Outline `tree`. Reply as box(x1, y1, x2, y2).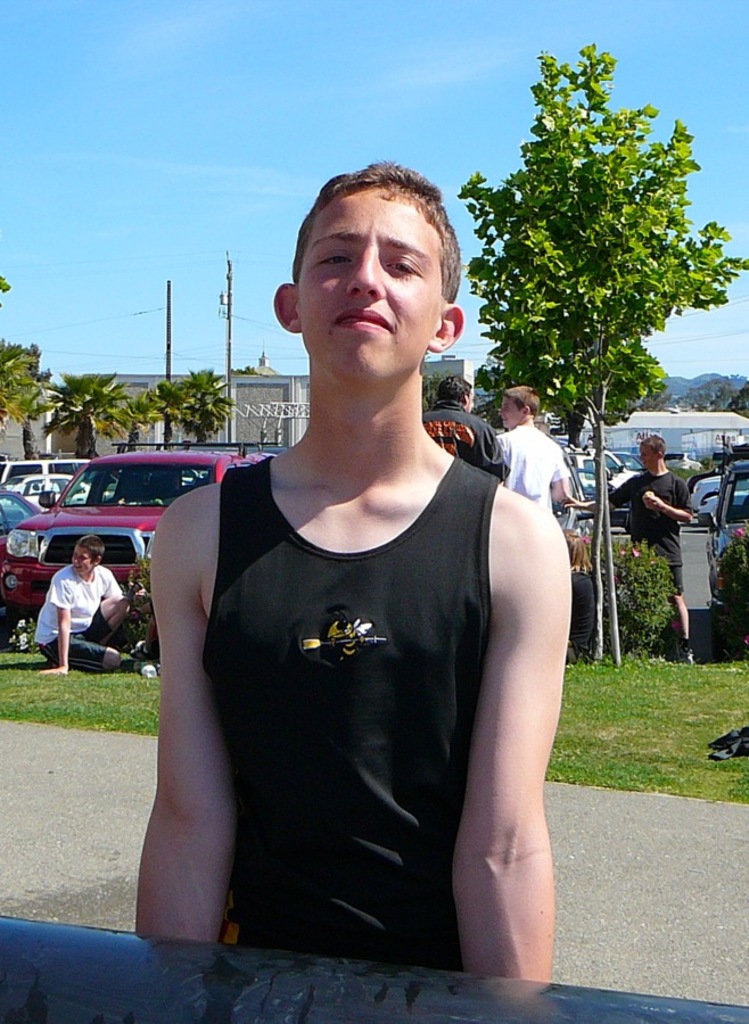
box(0, 267, 13, 305).
